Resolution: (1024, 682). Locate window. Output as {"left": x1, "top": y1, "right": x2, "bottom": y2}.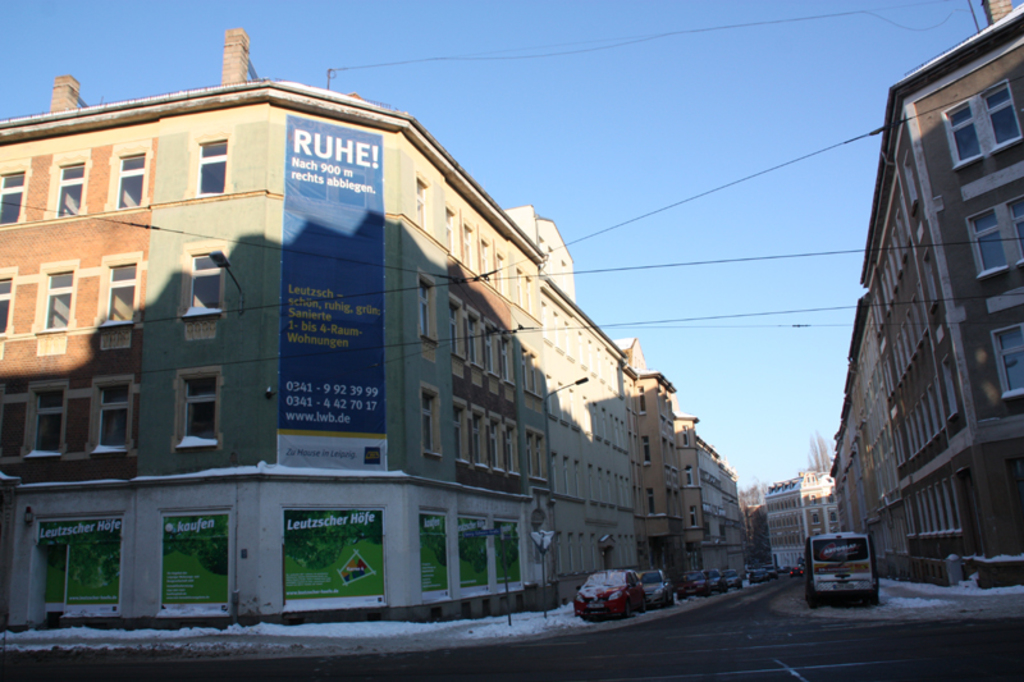
{"left": 470, "top": 420, "right": 485, "bottom": 458}.
